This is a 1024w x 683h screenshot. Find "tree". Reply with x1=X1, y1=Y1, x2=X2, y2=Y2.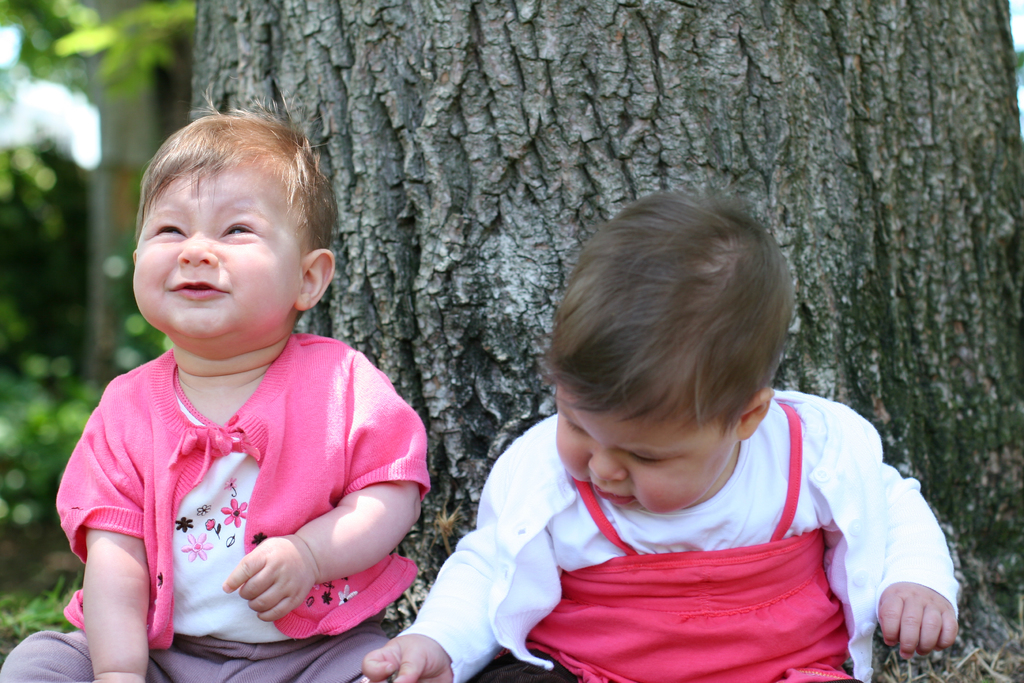
x1=0, y1=0, x2=175, y2=659.
